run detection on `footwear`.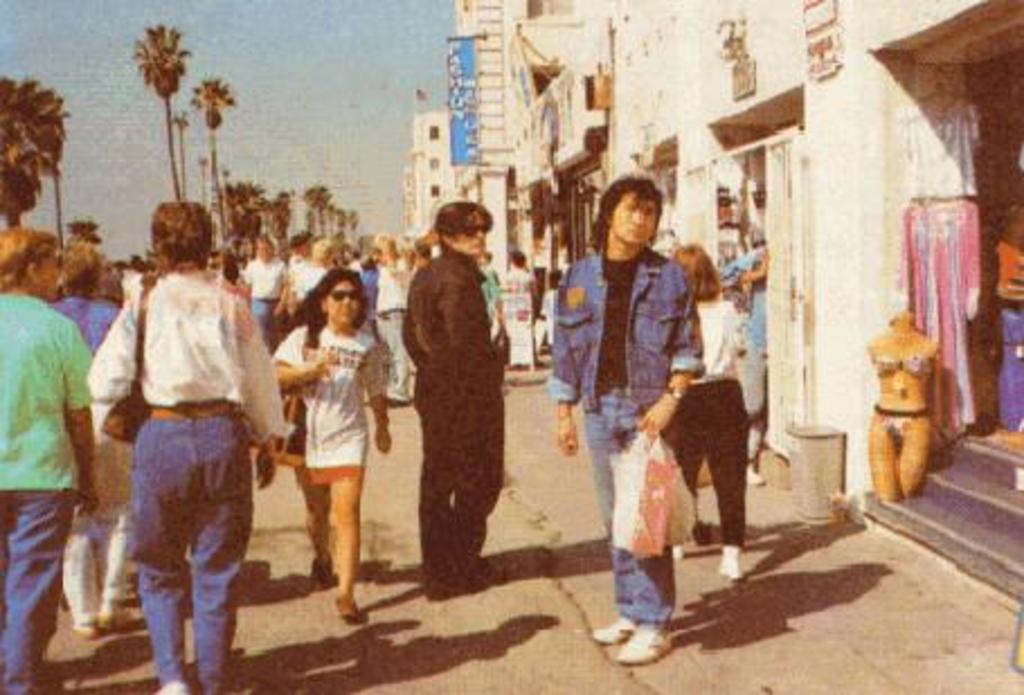
Result: pyautogui.locateOnScreen(596, 612, 641, 646).
